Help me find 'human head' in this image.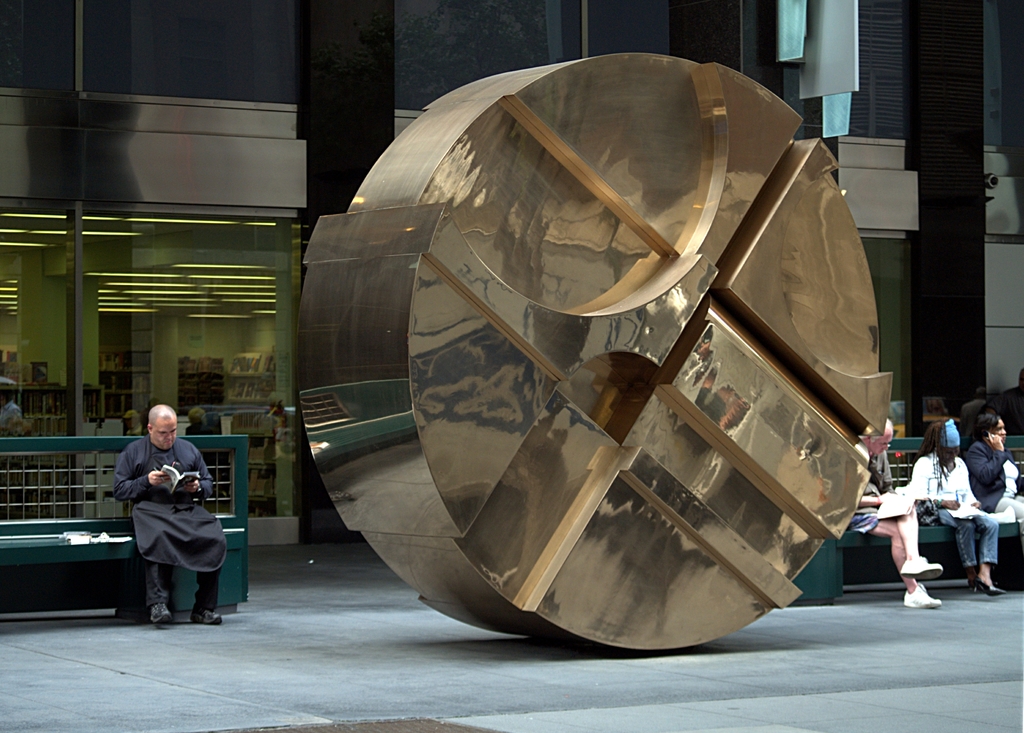
Found it: <box>145,400,182,452</box>.
